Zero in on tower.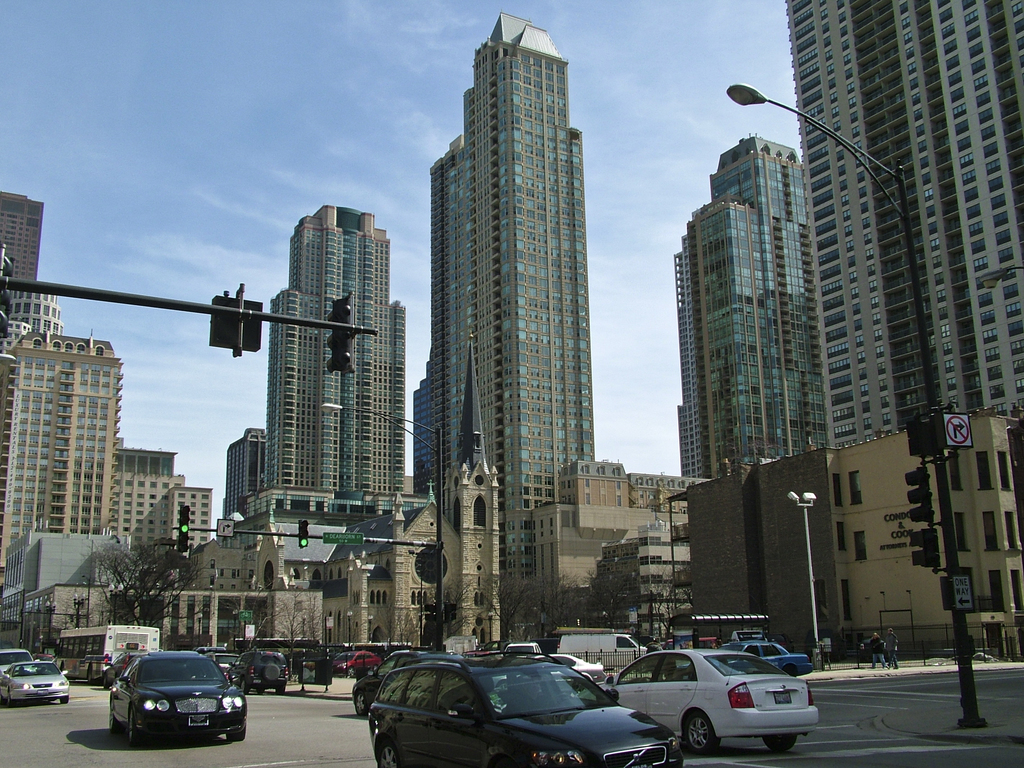
Zeroed in: (778,0,1023,458).
